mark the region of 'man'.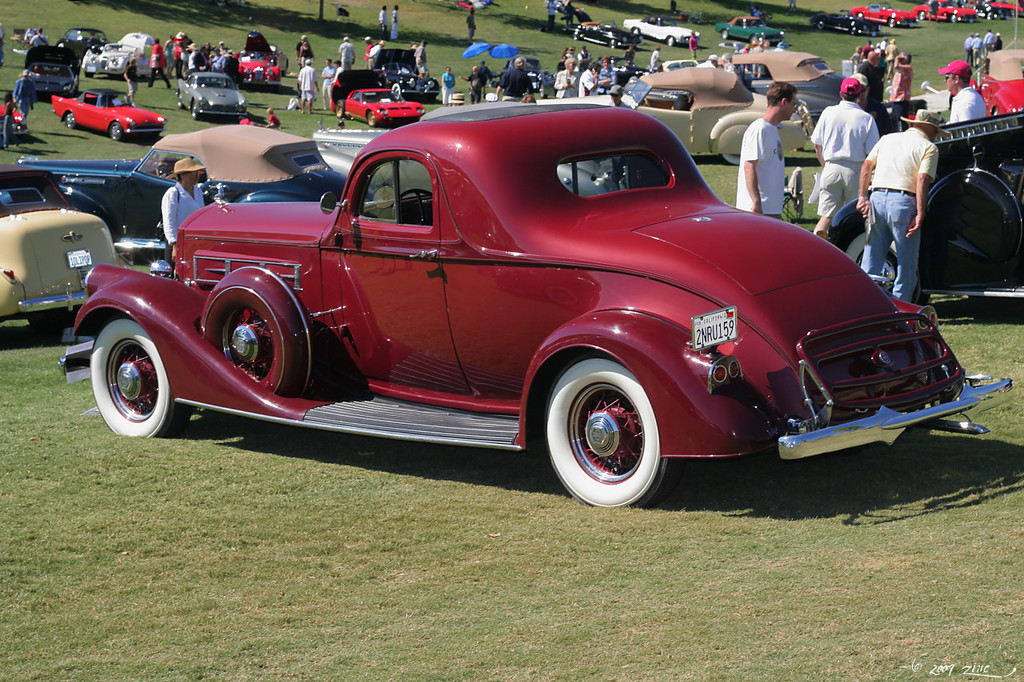
Region: bbox=(492, 54, 532, 101).
